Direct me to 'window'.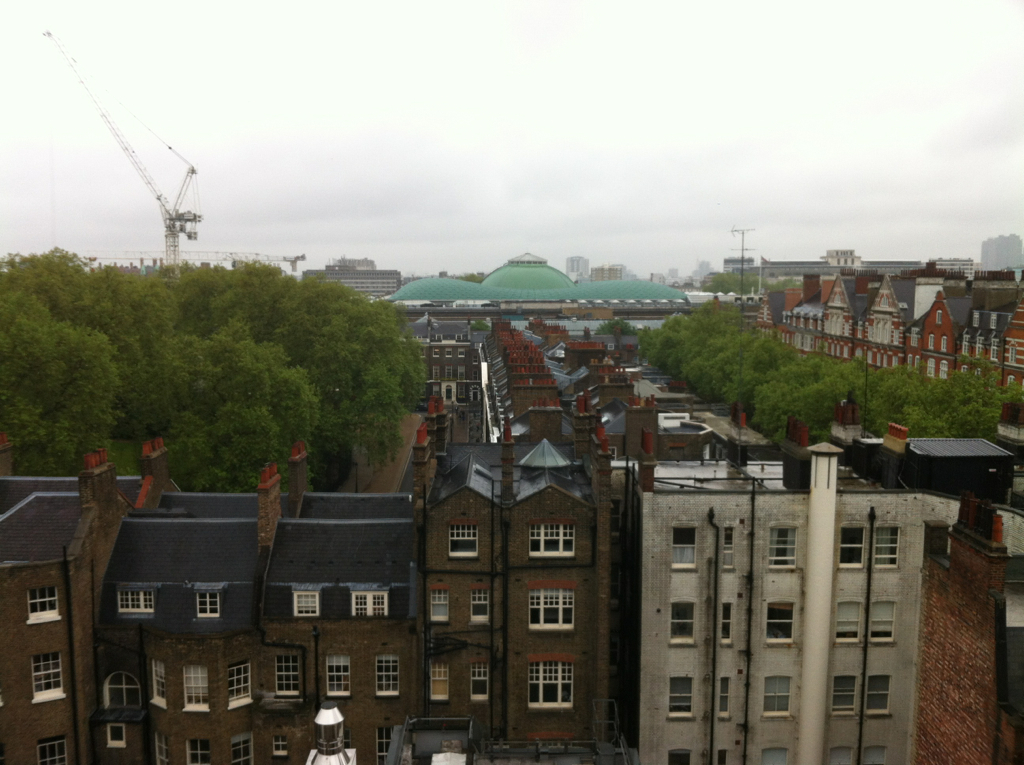
Direction: x1=722 y1=524 x2=734 y2=565.
